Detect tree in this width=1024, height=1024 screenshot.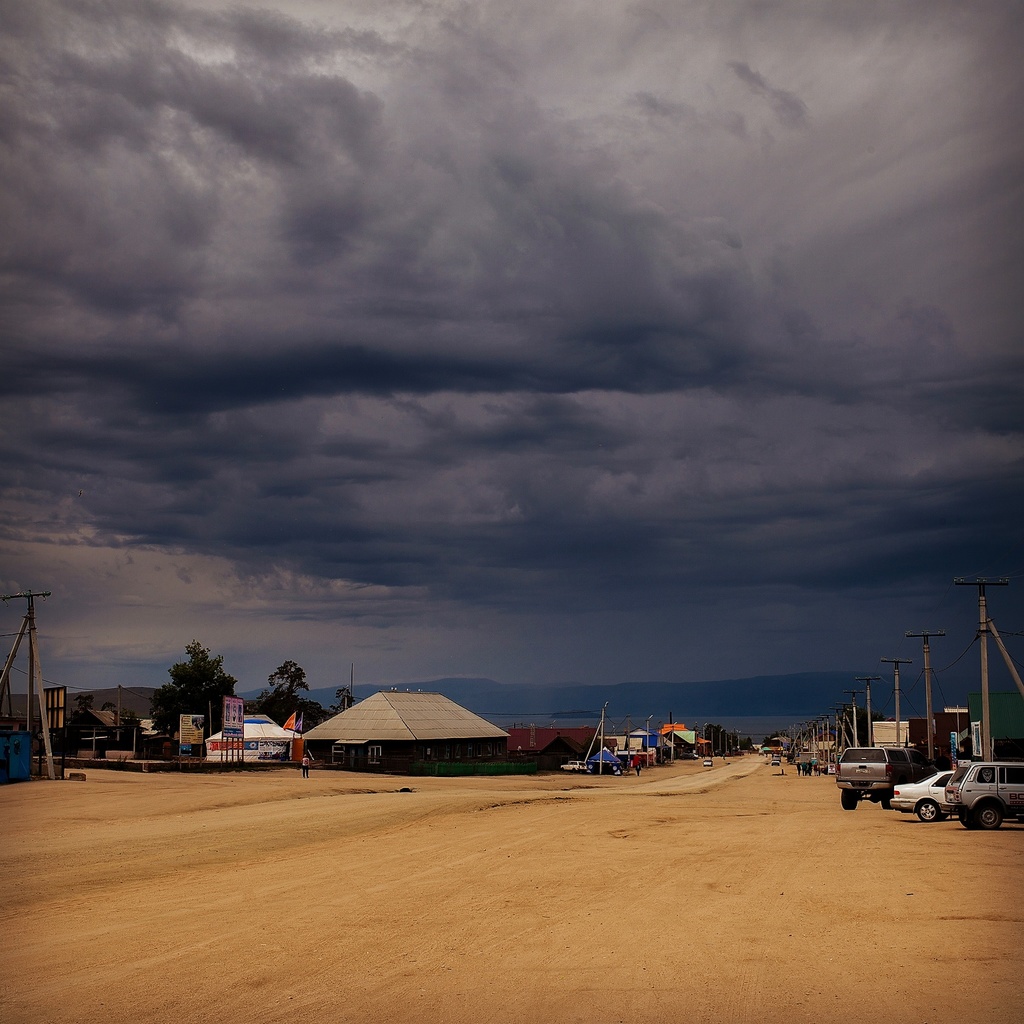
Detection: [x1=256, y1=660, x2=312, y2=721].
